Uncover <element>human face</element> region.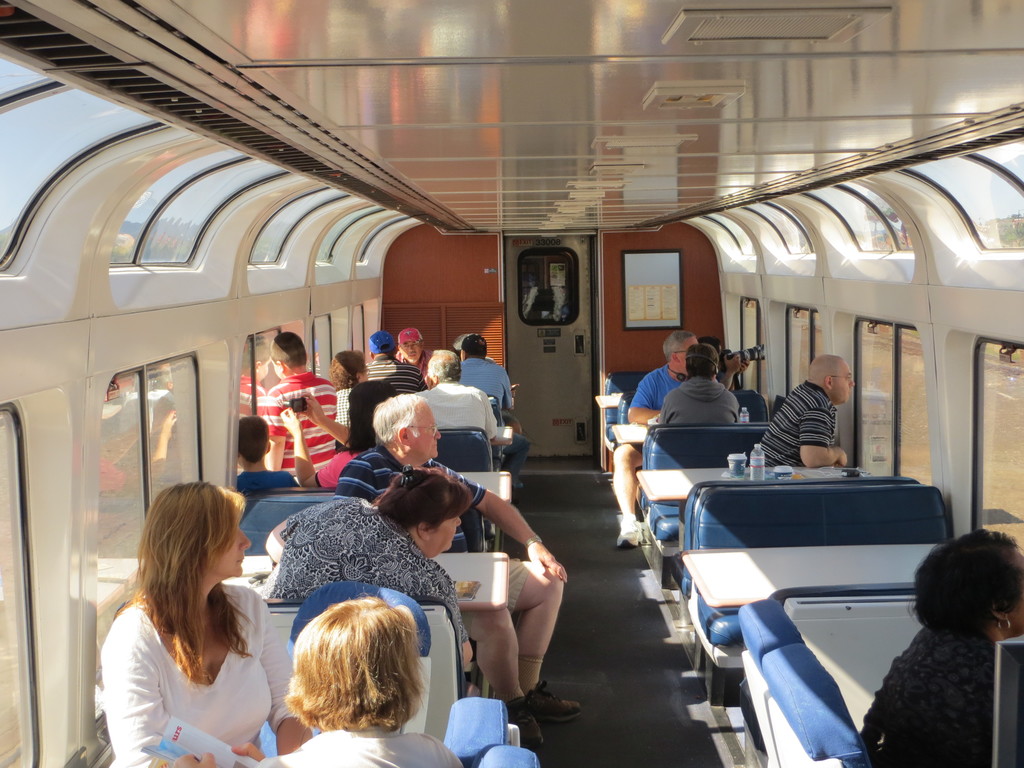
Uncovered: locate(831, 361, 854, 403).
